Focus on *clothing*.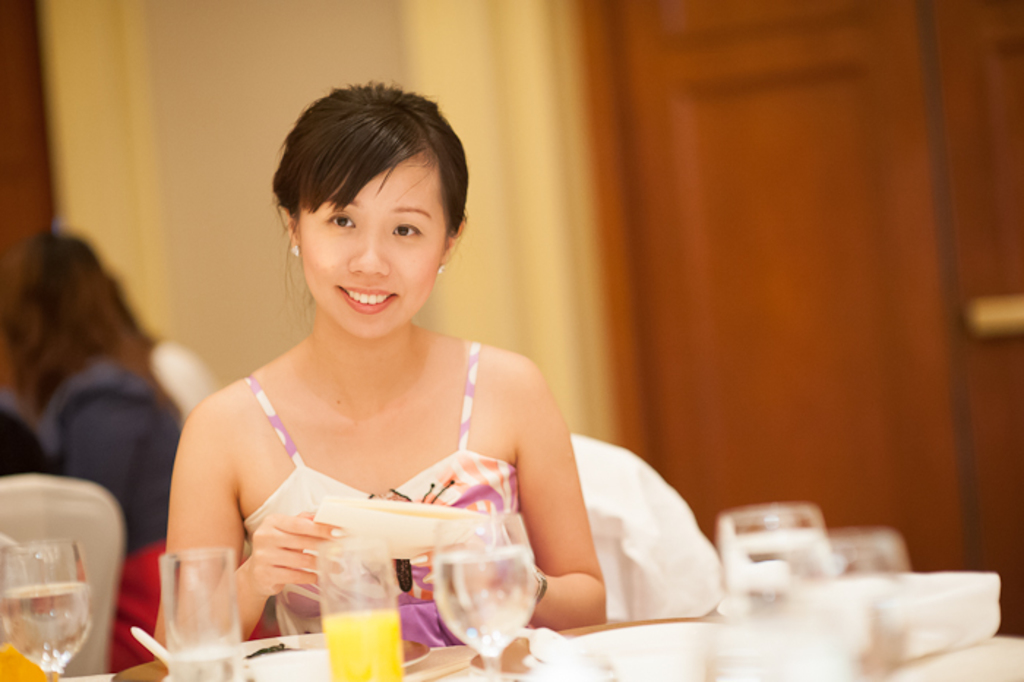
Focused at pyautogui.locateOnScreen(237, 341, 547, 647).
